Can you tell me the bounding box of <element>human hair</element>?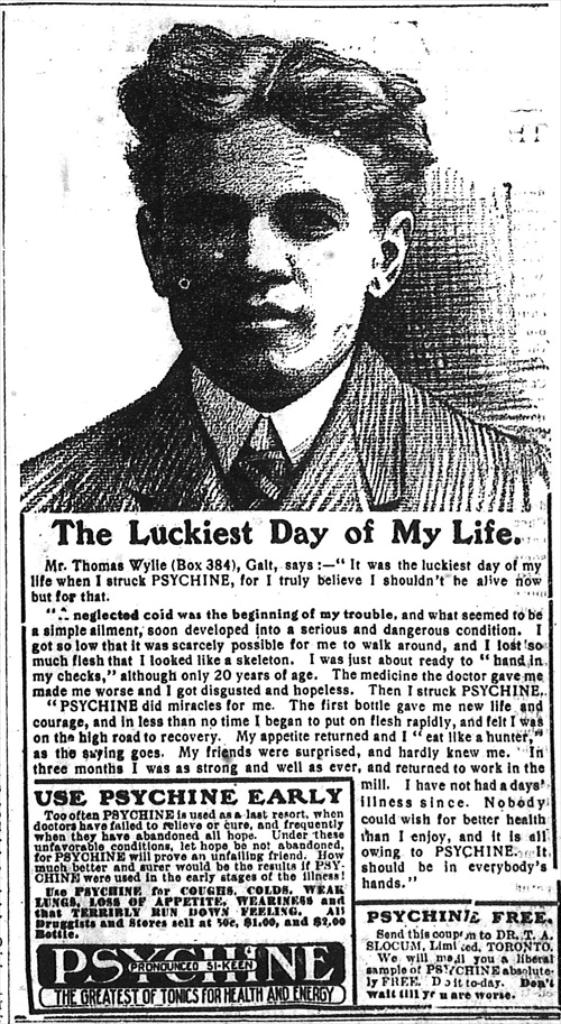
(x1=128, y1=17, x2=436, y2=204).
